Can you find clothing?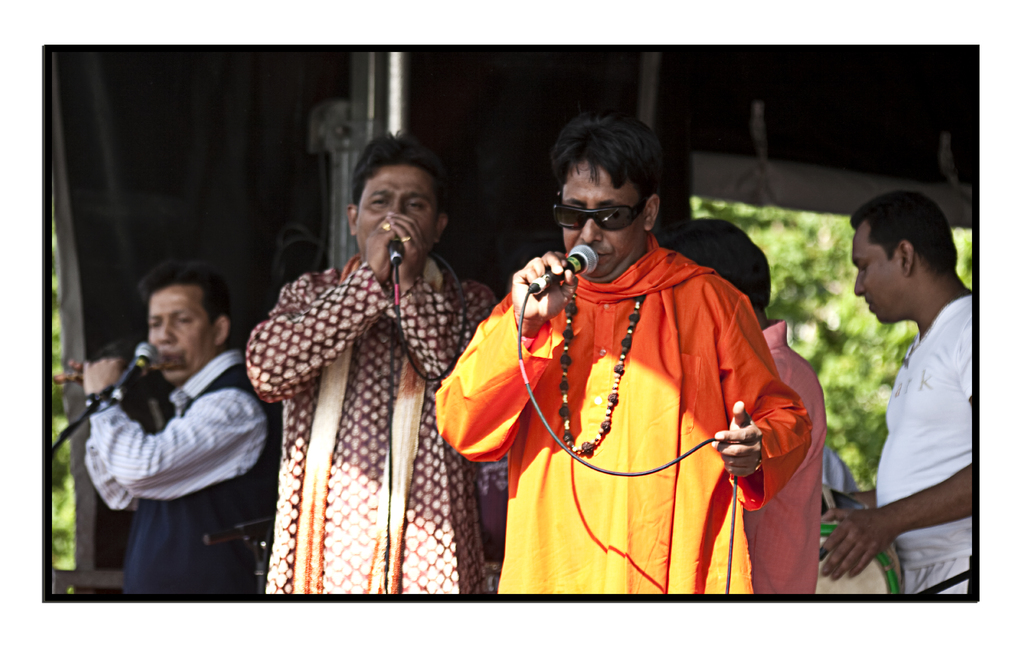
Yes, bounding box: left=246, top=244, right=503, bottom=593.
